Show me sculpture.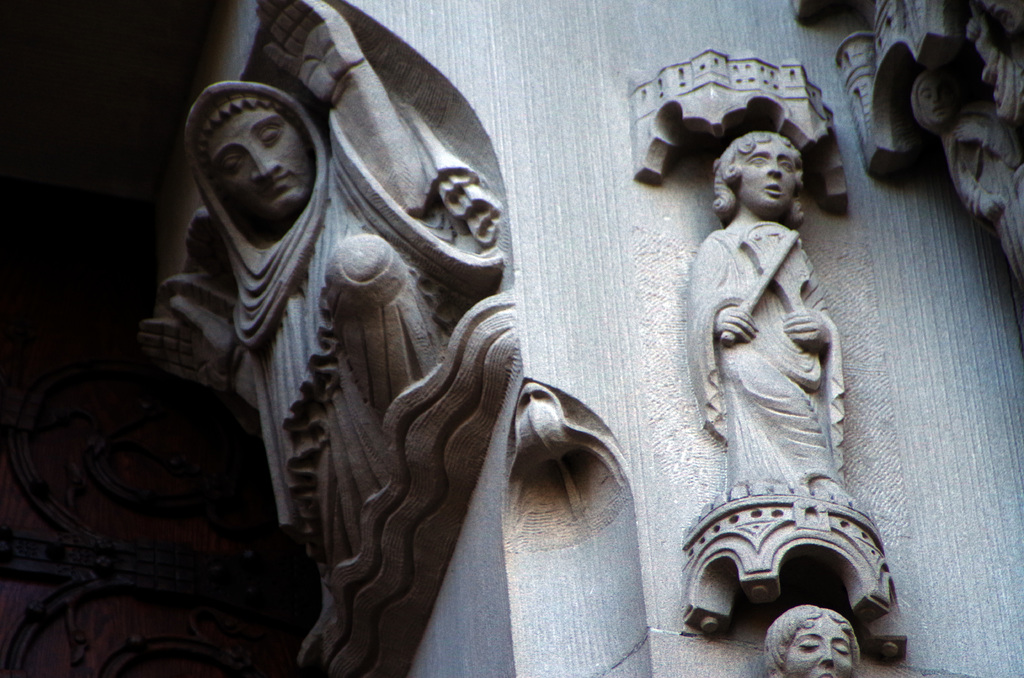
sculpture is here: region(769, 610, 856, 677).
